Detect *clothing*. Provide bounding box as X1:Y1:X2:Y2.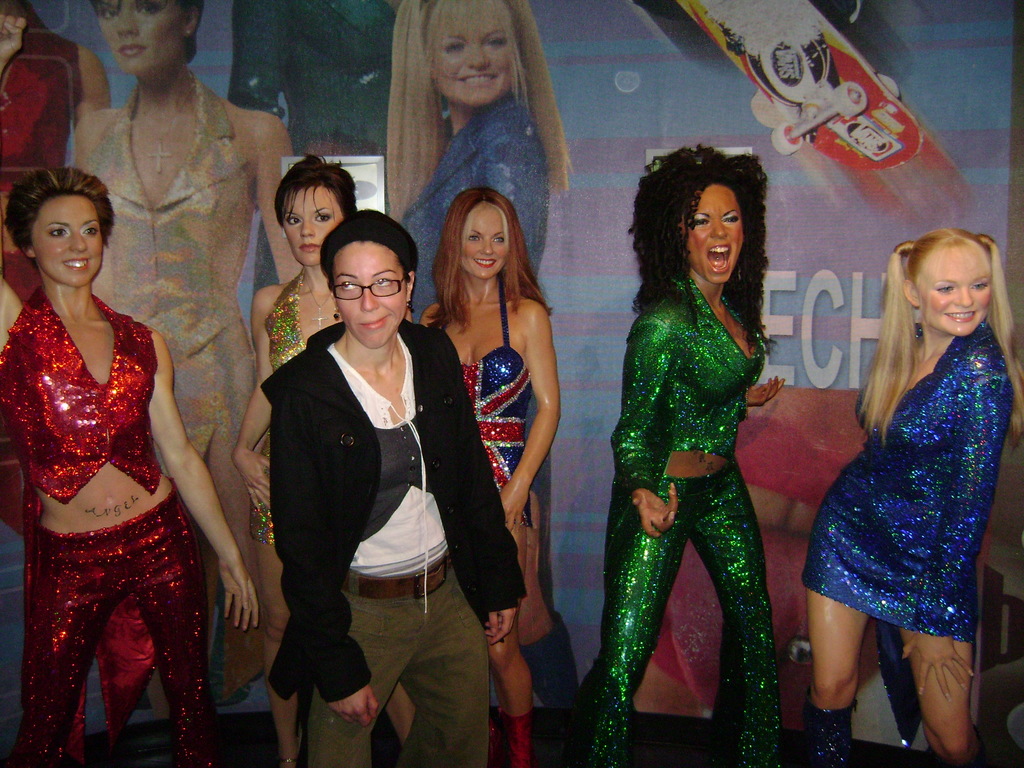
58:65:262:714.
